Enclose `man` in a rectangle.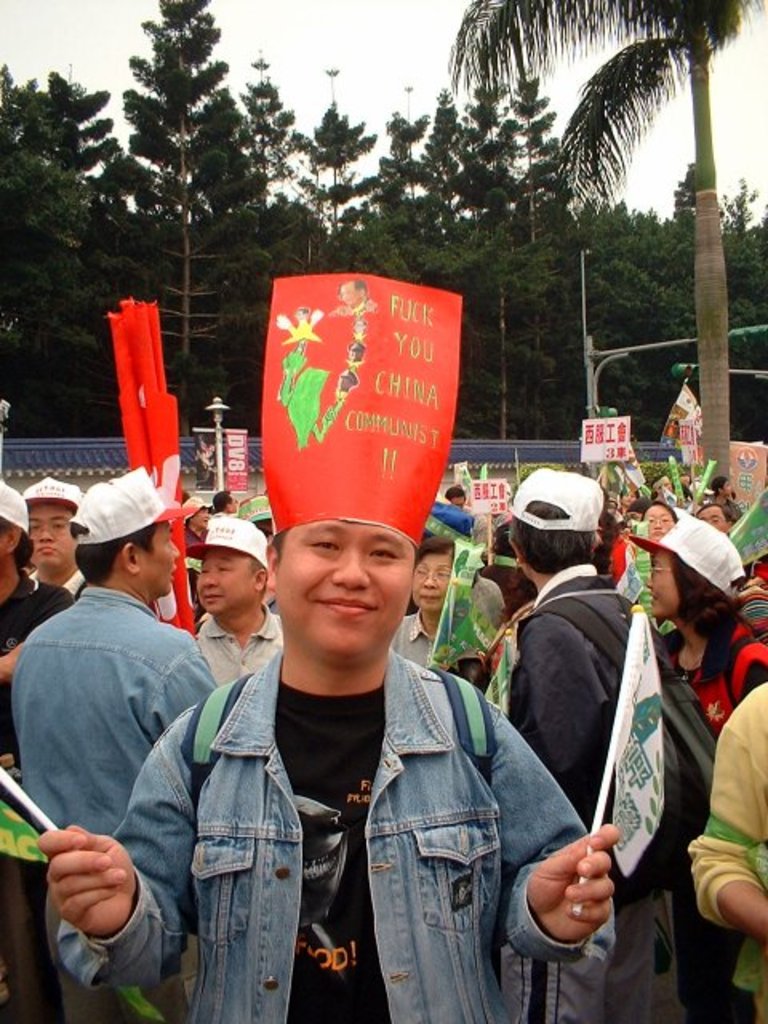
detection(334, 365, 360, 390).
